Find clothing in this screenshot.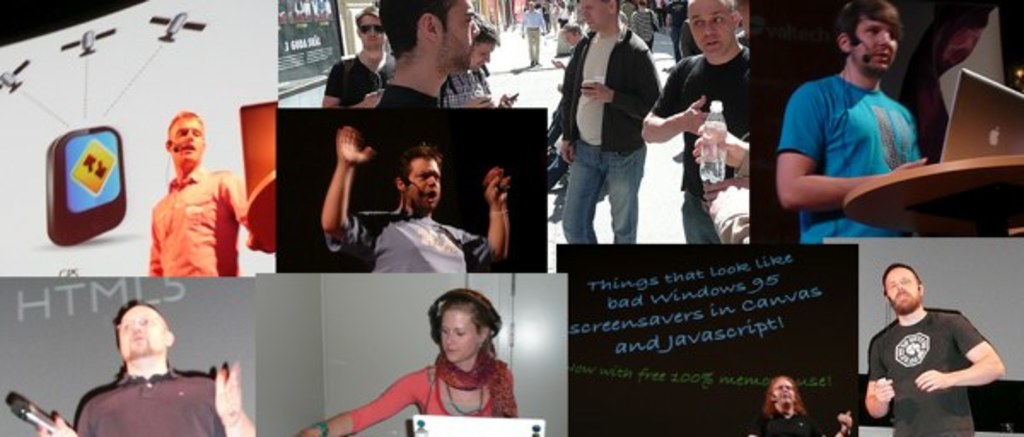
The bounding box for clothing is (654,43,753,251).
